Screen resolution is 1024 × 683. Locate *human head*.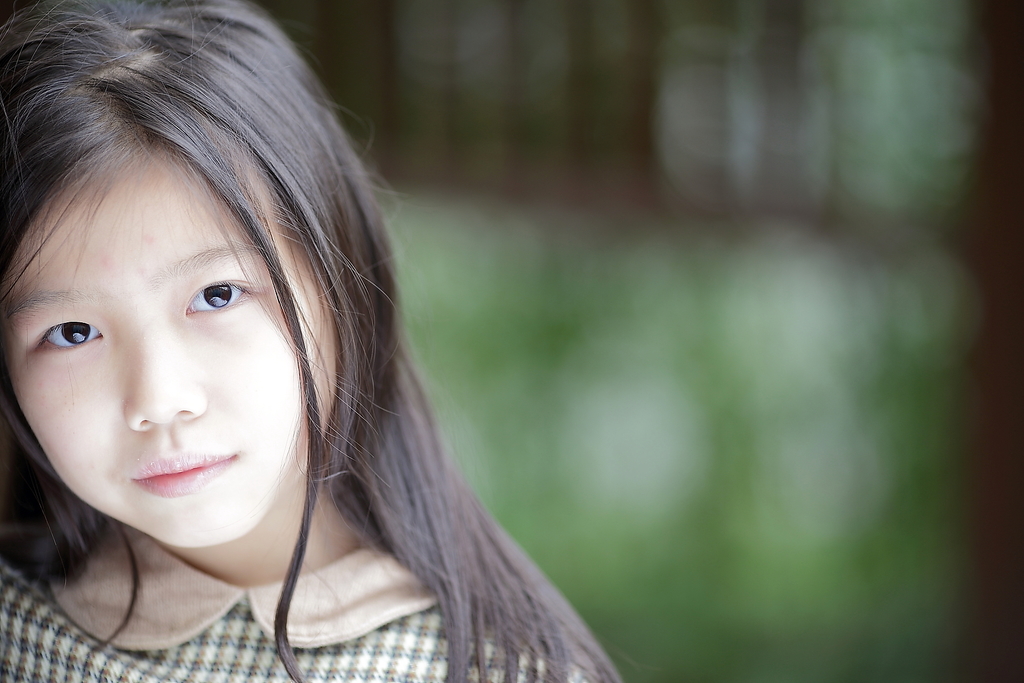
(x1=15, y1=17, x2=358, y2=564).
